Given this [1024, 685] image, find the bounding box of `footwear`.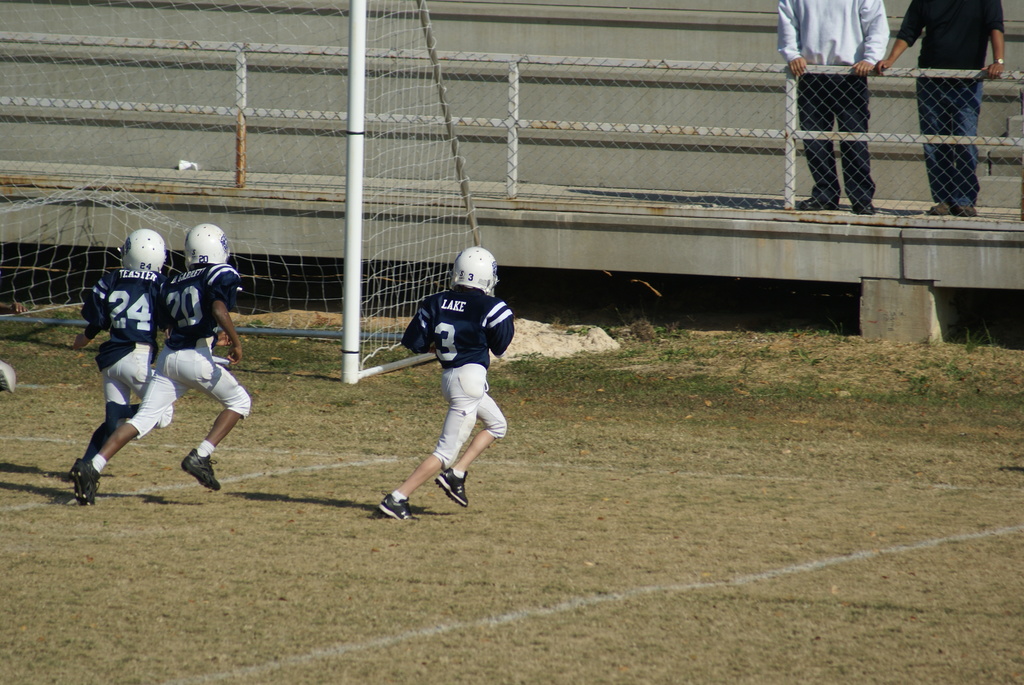
67,455,98,503.
